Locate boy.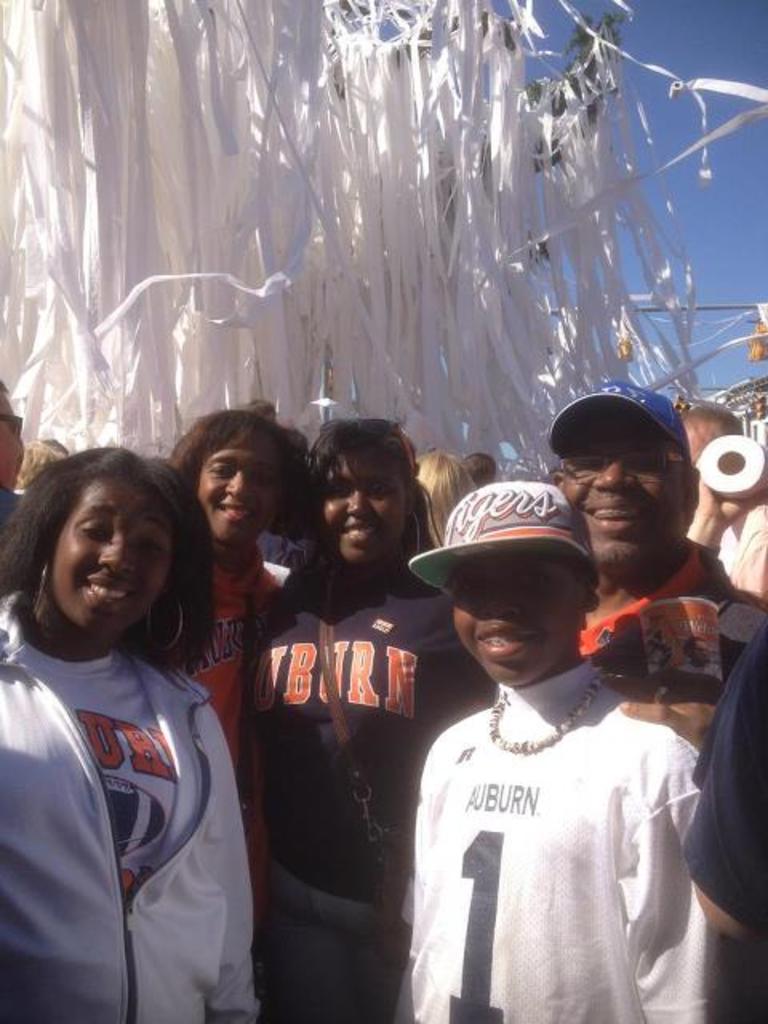
Bounding box: pyautogui.locateOnScreen(386, 469, 734, 1022).
